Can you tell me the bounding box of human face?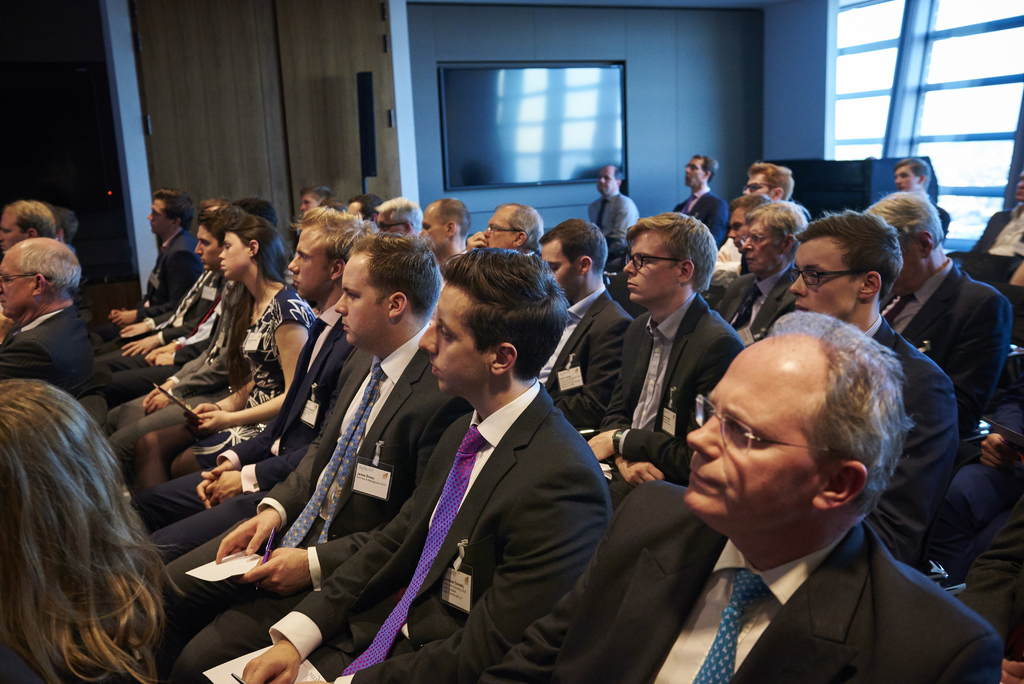
bbox(346, 202, 360, 216).
